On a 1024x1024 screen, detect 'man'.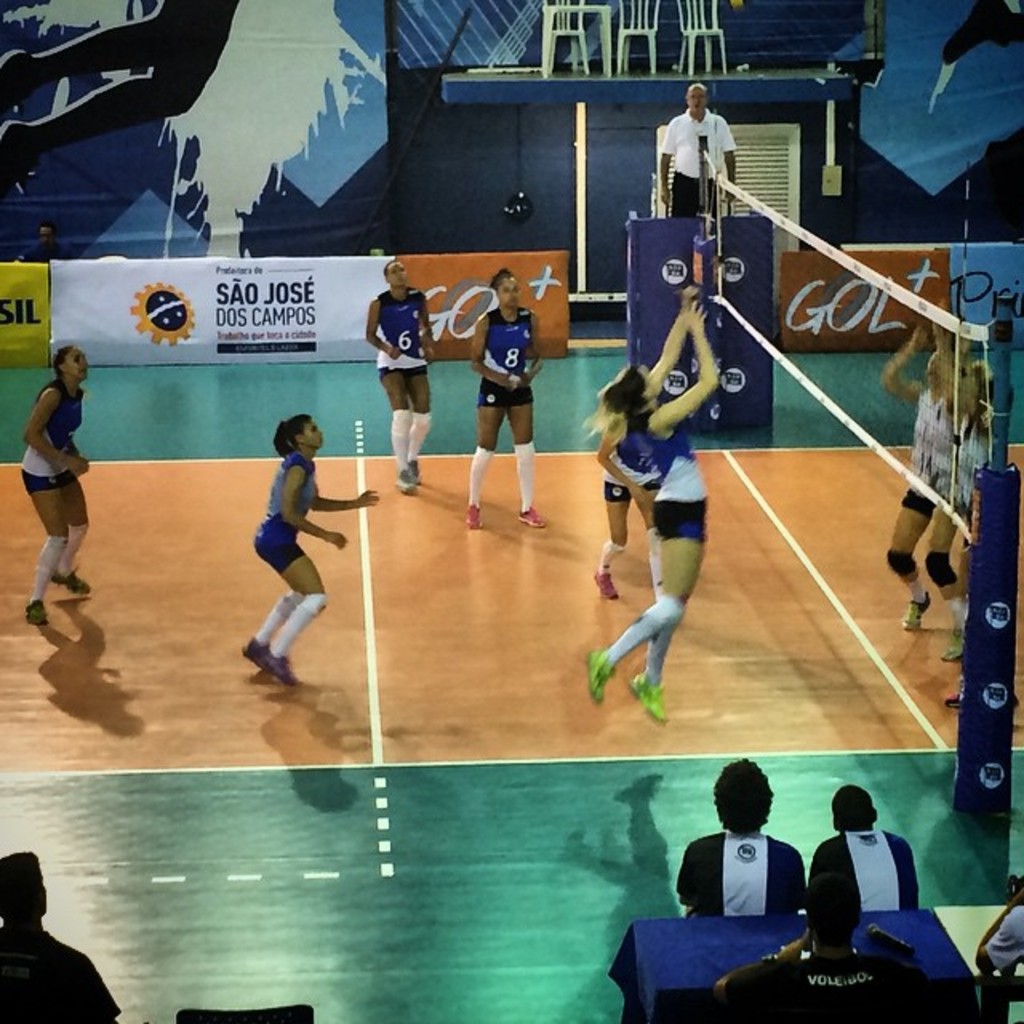
(left=677, top=752, right=805, bottom=925).
